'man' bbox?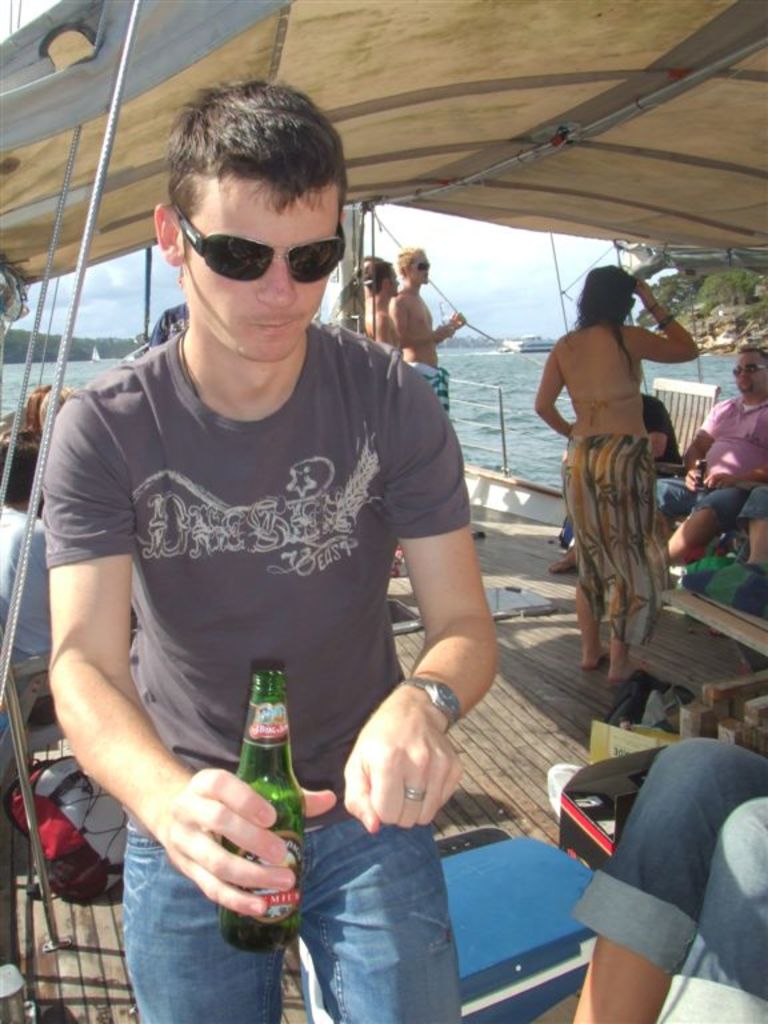
389:249:464:417
